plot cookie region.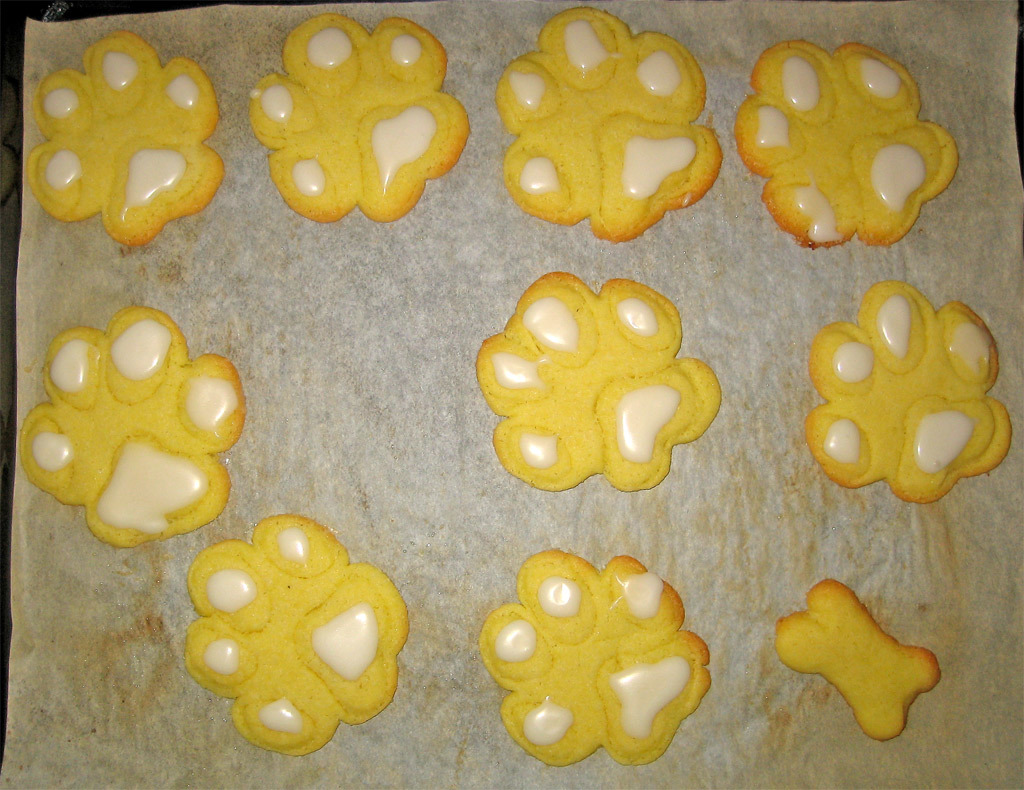
Plotted at <bbox>252, 12, 470, 225</bbox>.
